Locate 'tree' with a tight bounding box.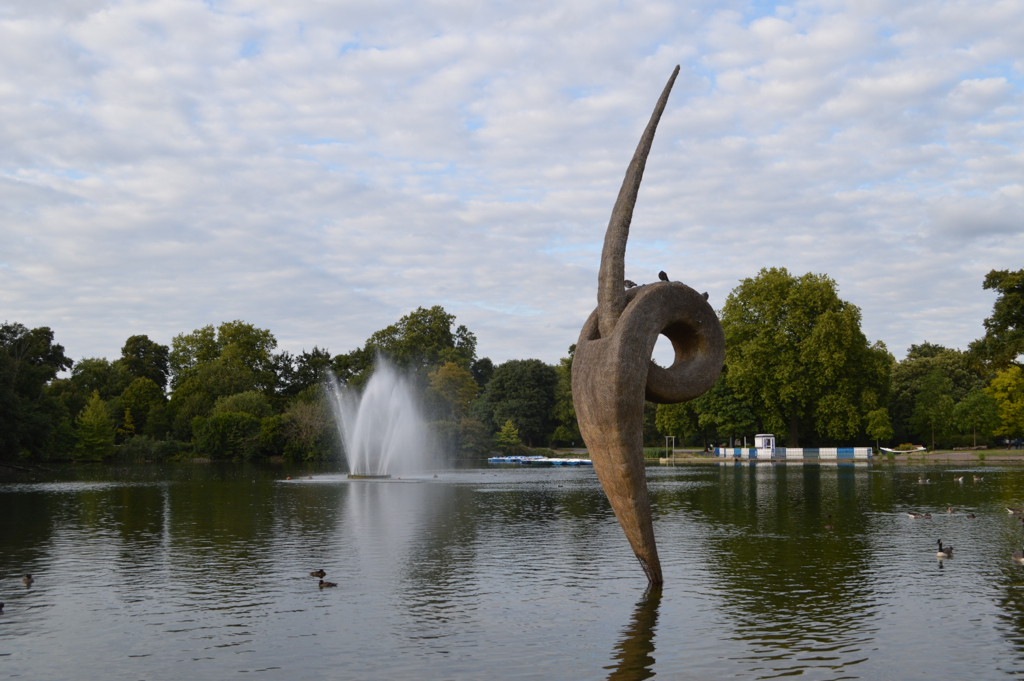
x1=3 y1=313 x2=60 y2=417.
